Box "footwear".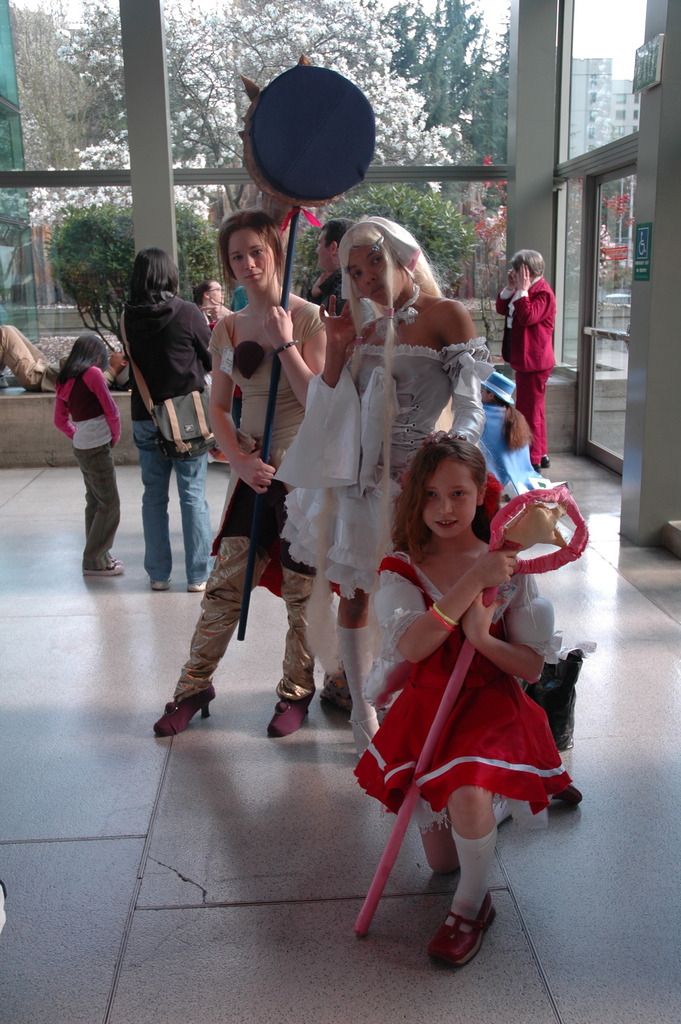
locate(147, 575, 170, 593).
